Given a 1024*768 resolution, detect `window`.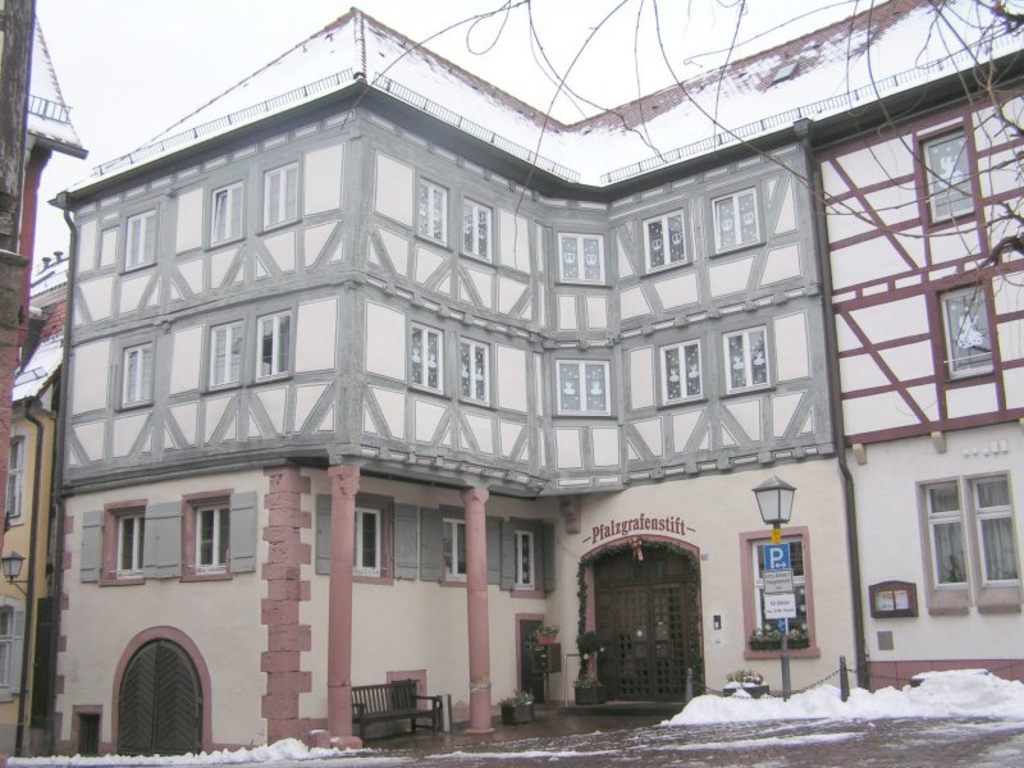
pyautogui.locateOnScreen(210, 182, 247, 244).
